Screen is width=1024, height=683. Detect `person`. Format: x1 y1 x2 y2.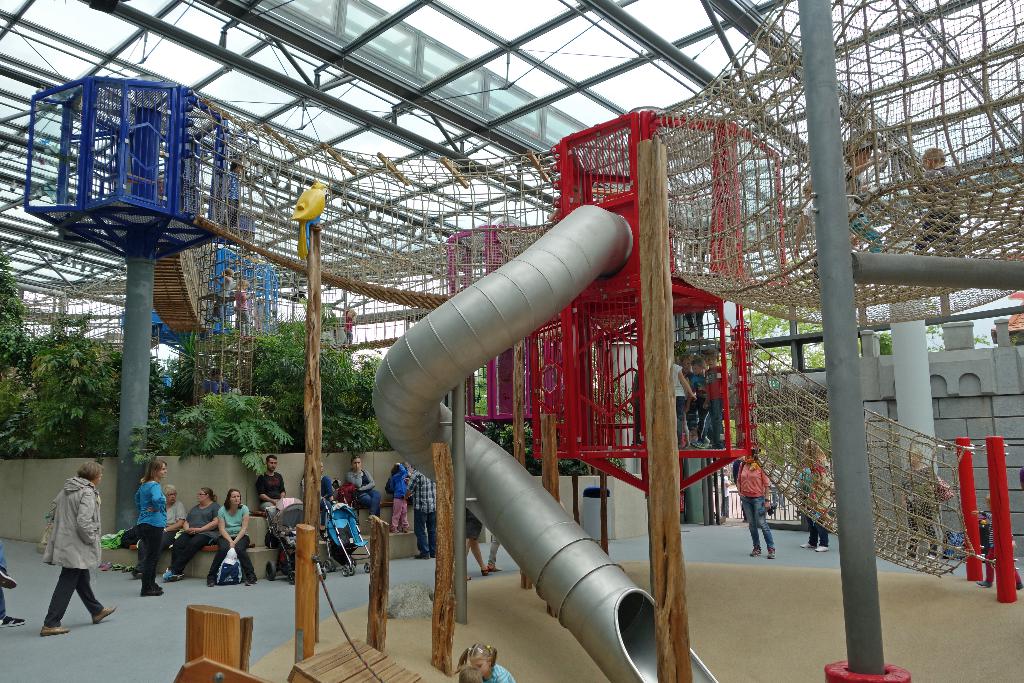
465 509 492 581.
